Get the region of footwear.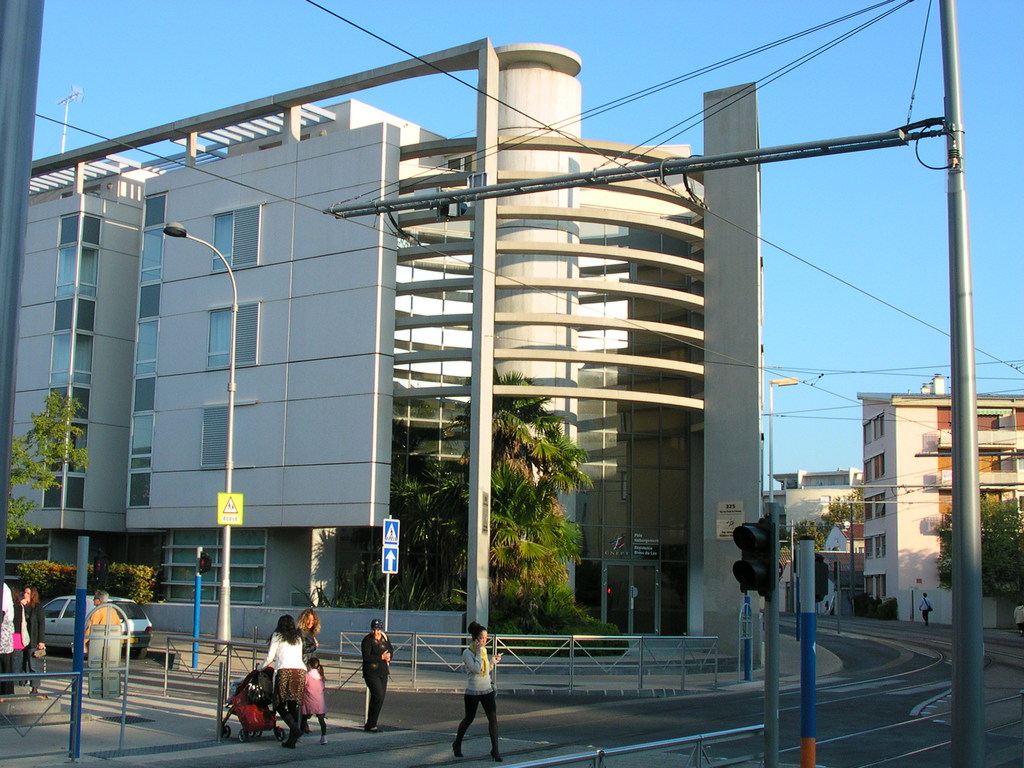
x1=321 y1=737 x2=332 y2=746.
